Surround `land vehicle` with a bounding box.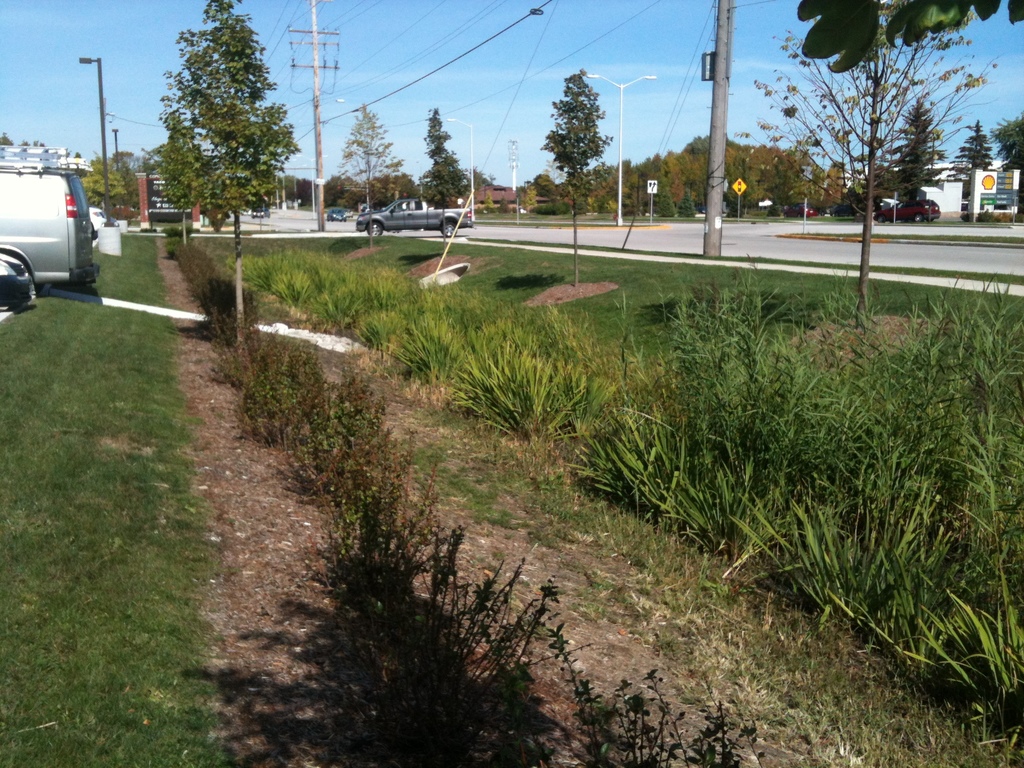
242,204,250,214.
